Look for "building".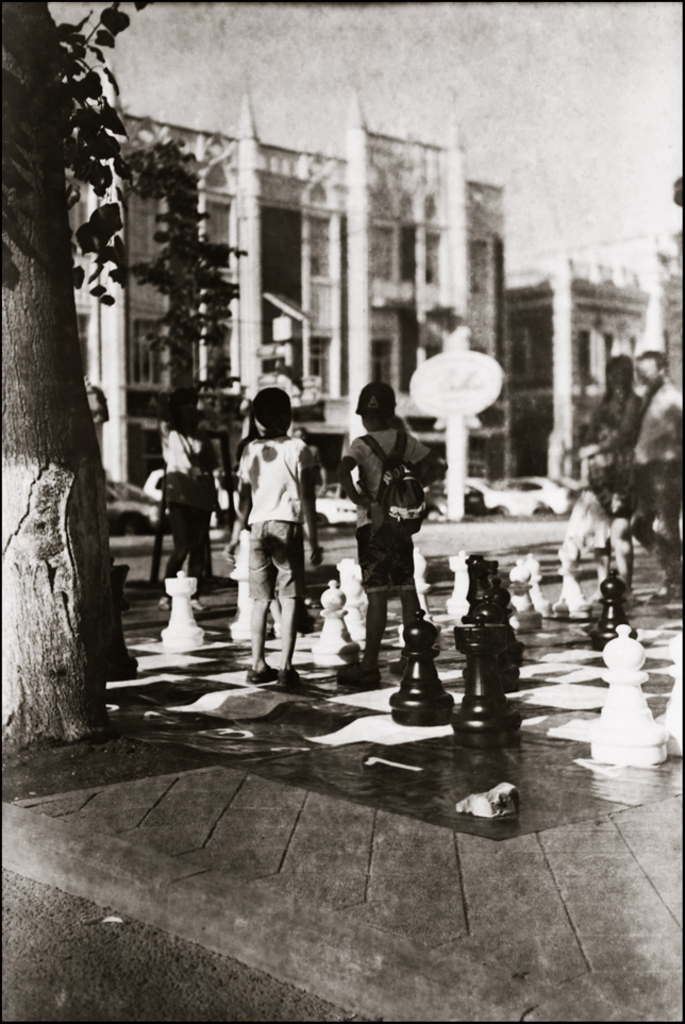
Found: [left=0, top=0, right=684, bottom=589].
